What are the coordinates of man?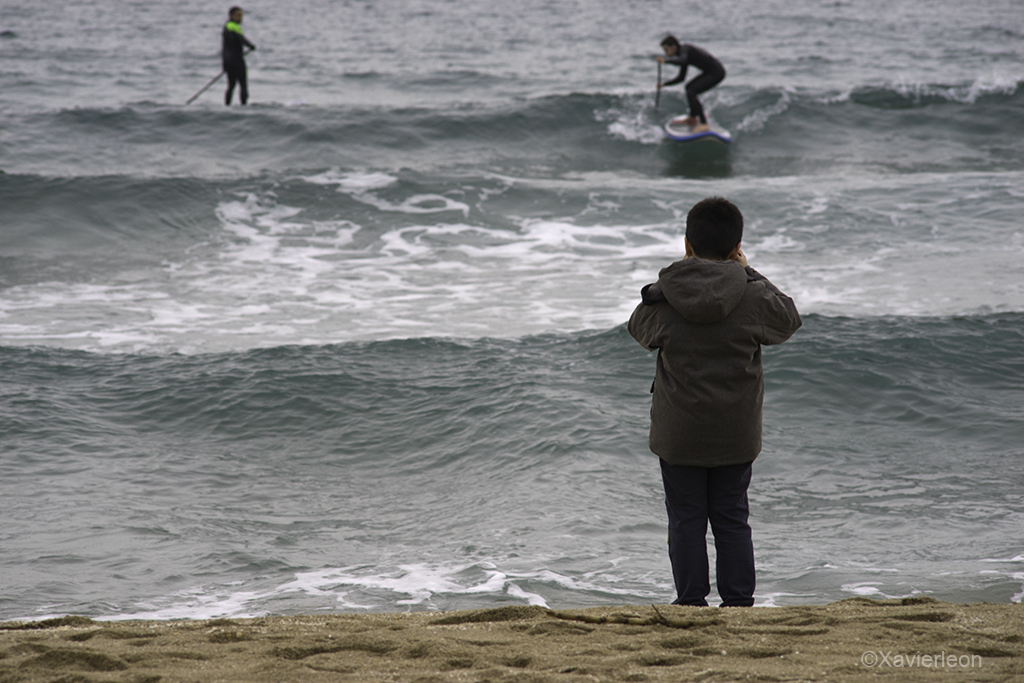
box(224, 8, 258, 104).
